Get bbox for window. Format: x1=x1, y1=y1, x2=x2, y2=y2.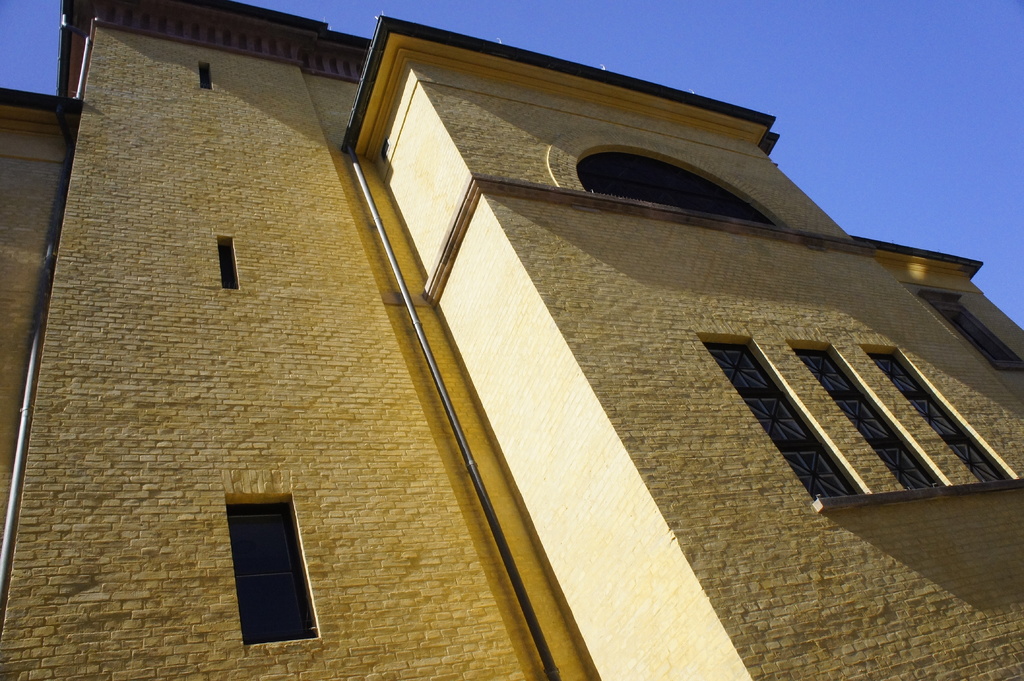
x1=202, y1=60, x2=211, y2=89.
